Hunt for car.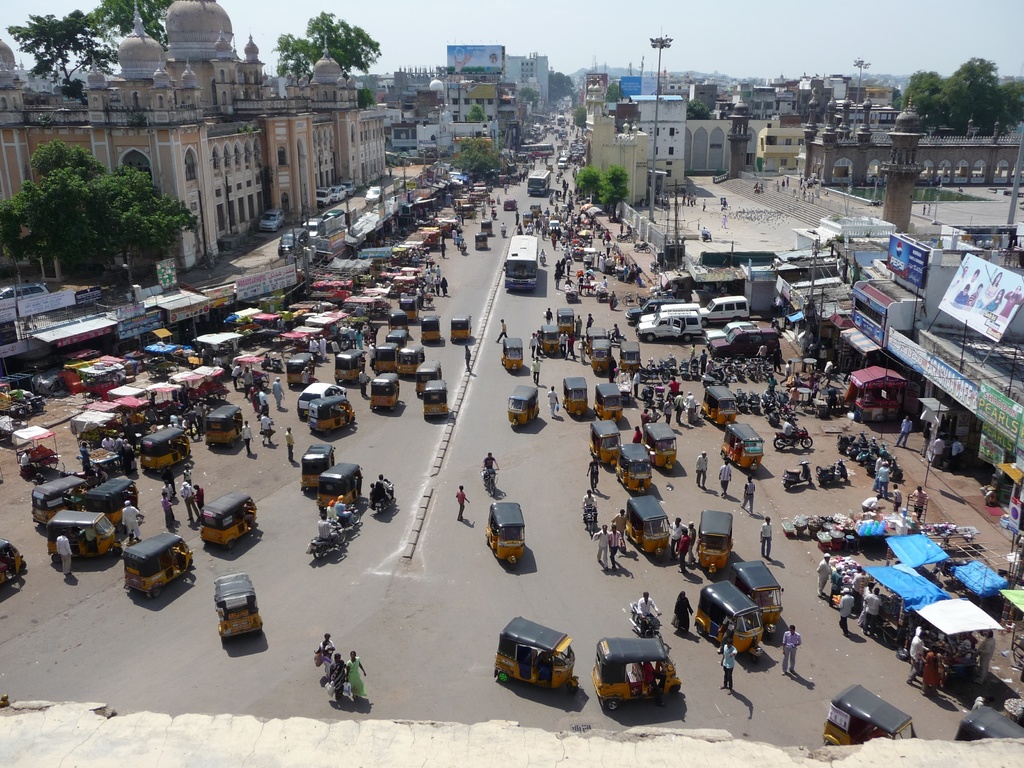
Hunted down at select_region(341, 179, 355, 198).
